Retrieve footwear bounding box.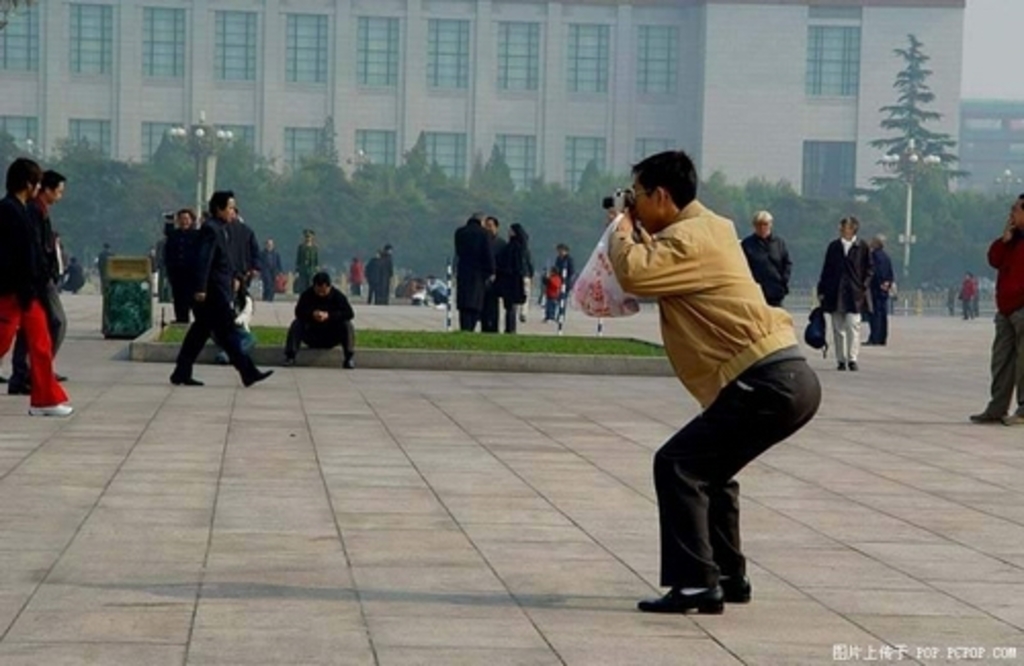
Bounding box: bbox=[242, 369, 274, 391].
